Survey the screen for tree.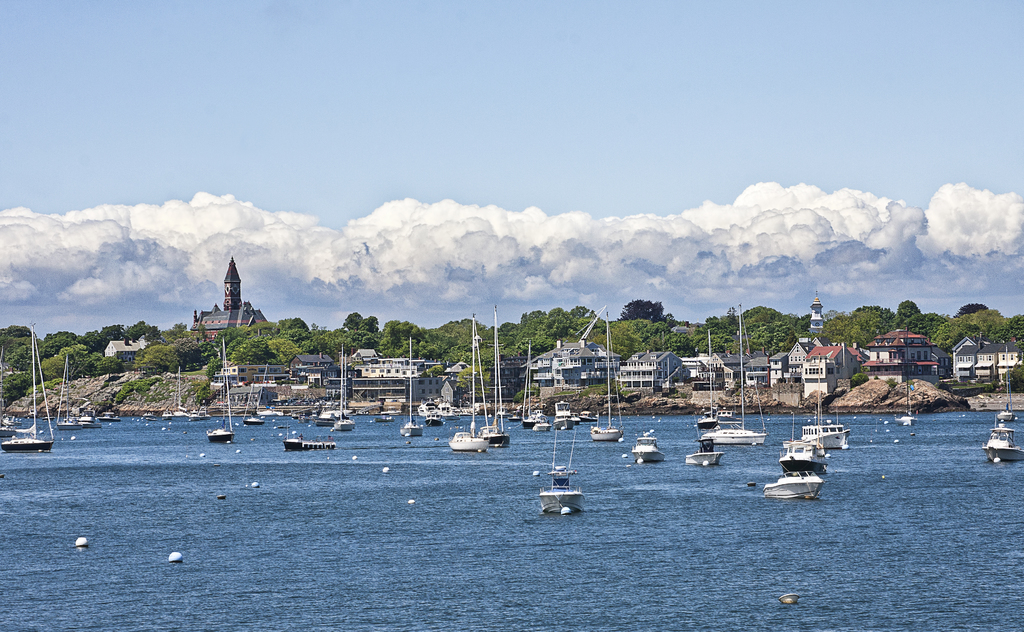
Survey found: (769,320,797,356).
